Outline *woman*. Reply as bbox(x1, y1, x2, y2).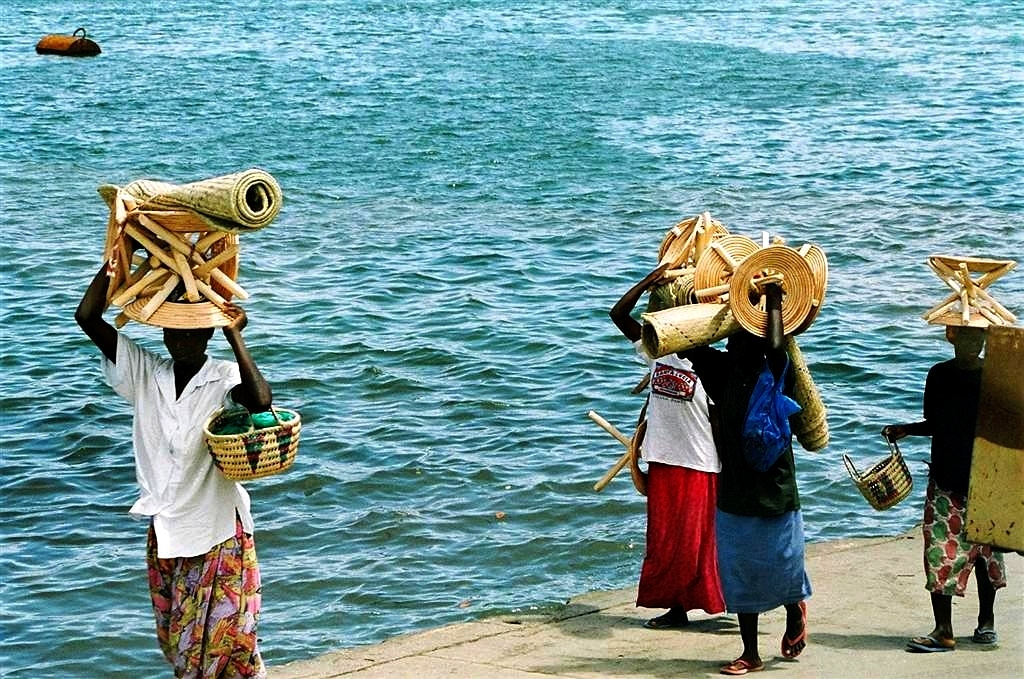
bbox(605, 265, 725, 629).
